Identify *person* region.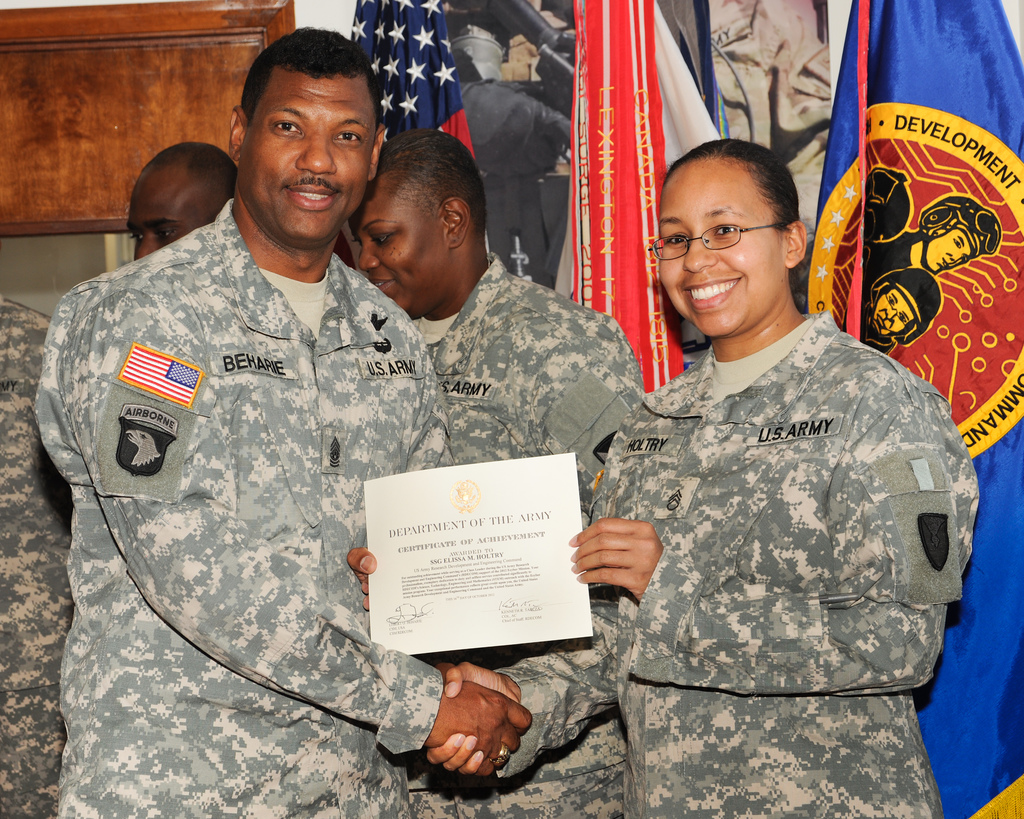
Region: {"left": 556, "top": 113, "right": 966, "bottom": 814}.
